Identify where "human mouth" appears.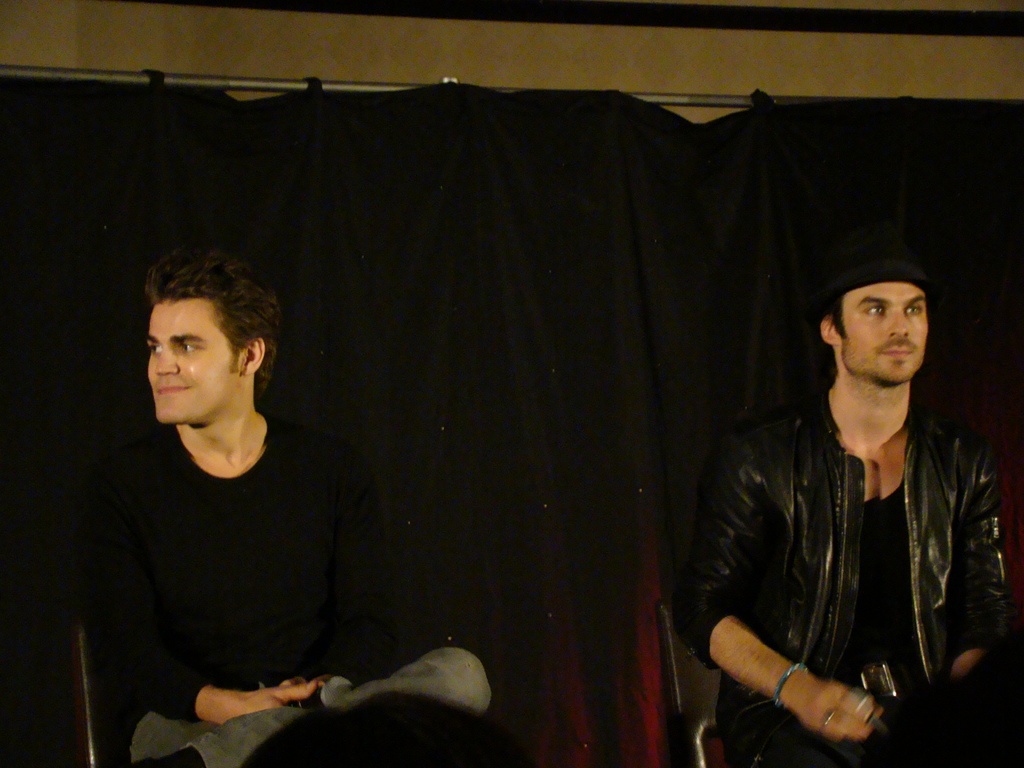
Appears at 152:378:194:403.
